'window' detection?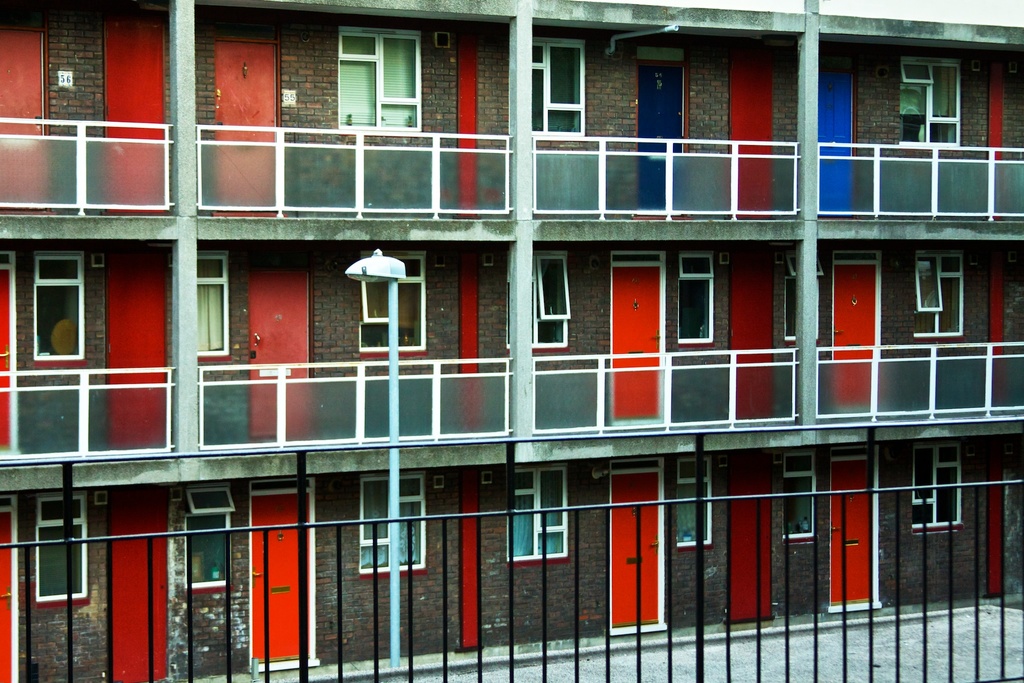
bbox=(916, 249, 964, 341)
